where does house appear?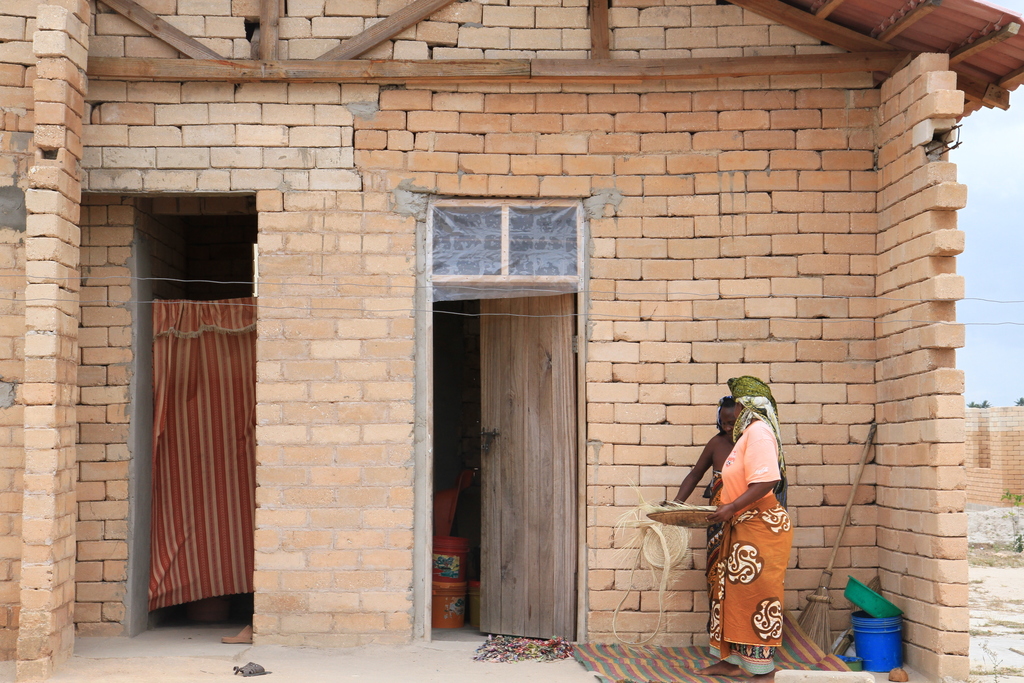
Appears at locate(0, 0, 1023, 682).
